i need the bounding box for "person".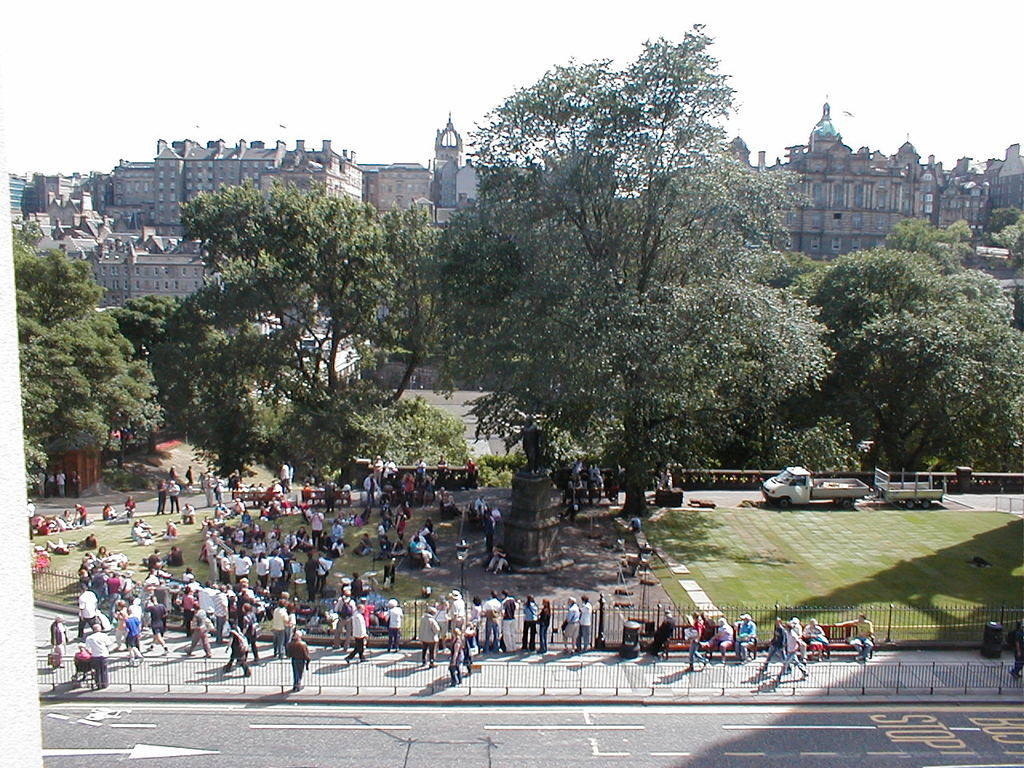
Here it is: detection(287, 459, 291, 491).
